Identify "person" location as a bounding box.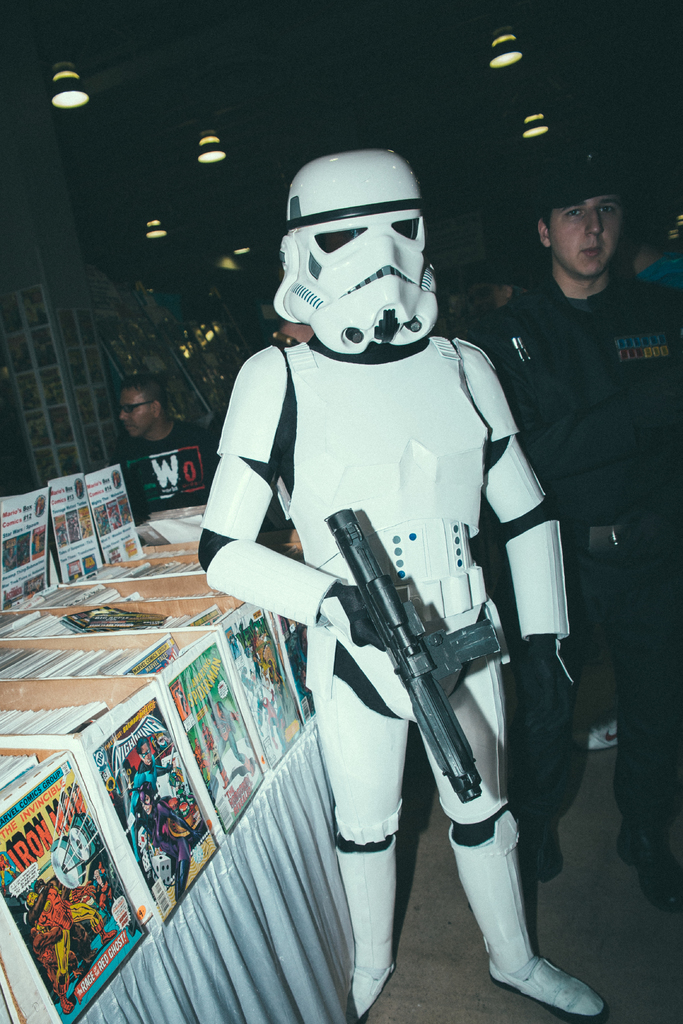
(x1=476, y1=155, x2=682, y2=908).
